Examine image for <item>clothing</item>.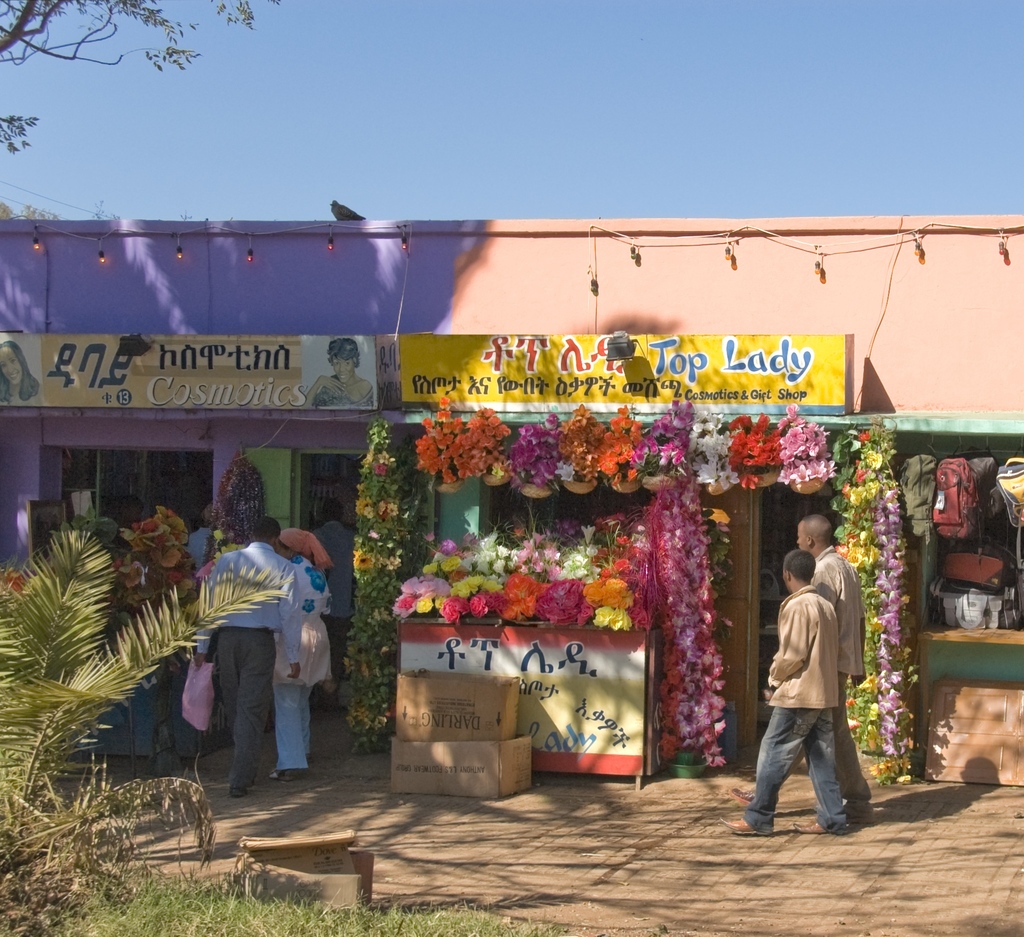
Examination result: detection(748, 589, 852, 833).
